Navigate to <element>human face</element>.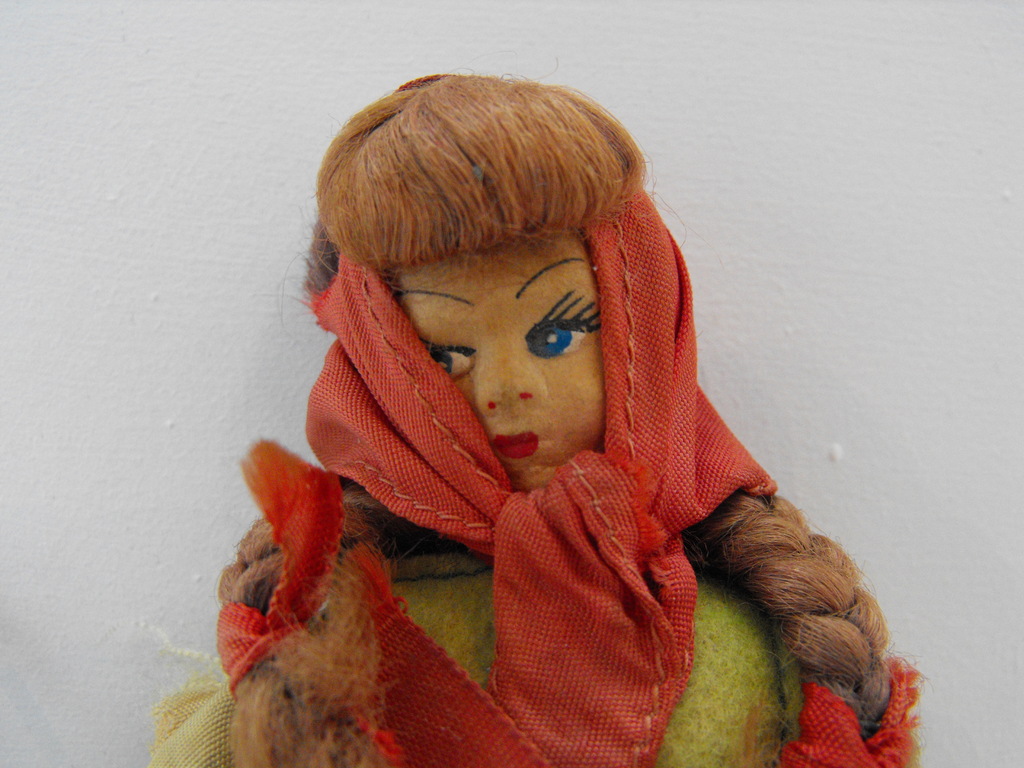
Navigation target: bbox=[385, 230, 610, 472].
